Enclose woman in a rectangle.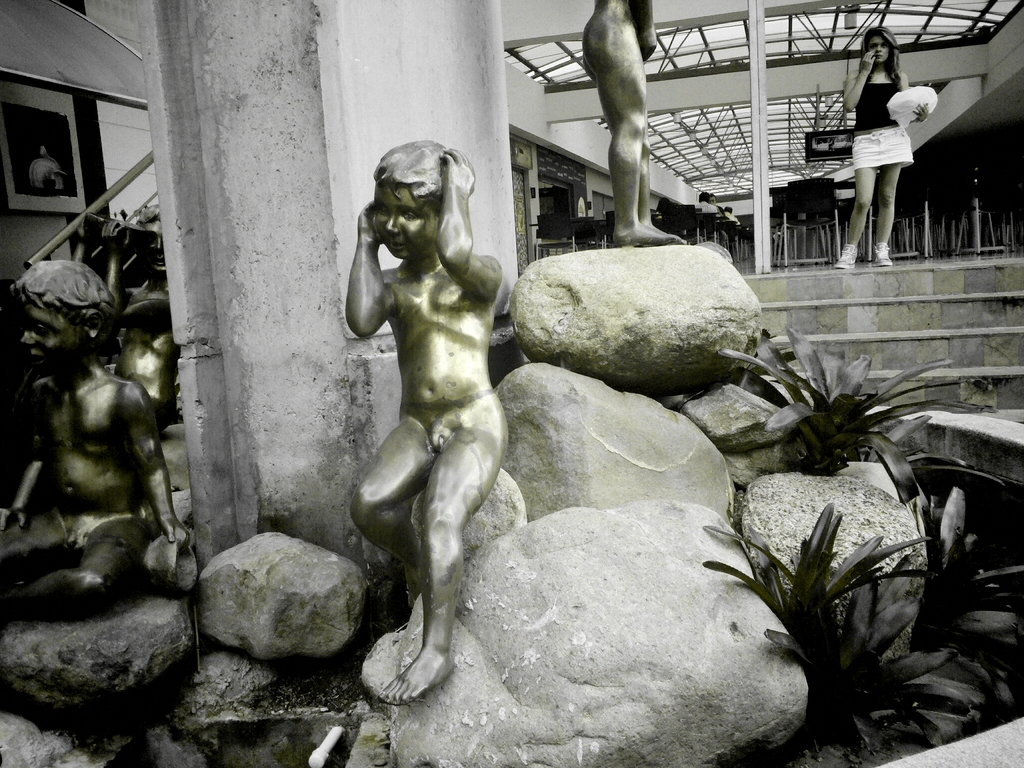
locate(834, 29, 929, 268).
